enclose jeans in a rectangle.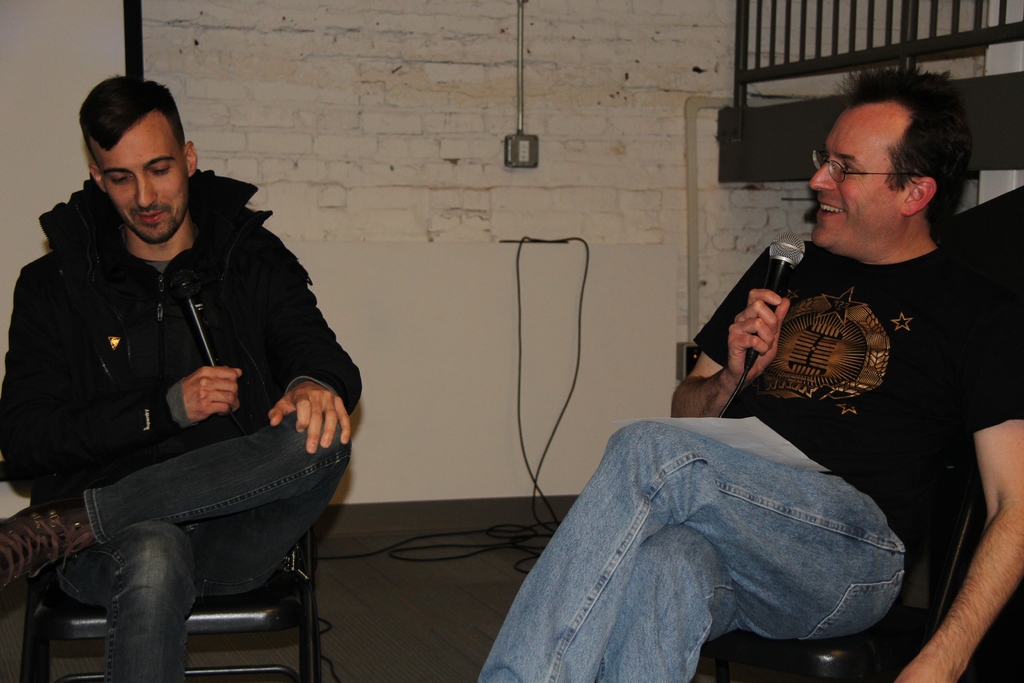
[59, 407, 353, 682].
